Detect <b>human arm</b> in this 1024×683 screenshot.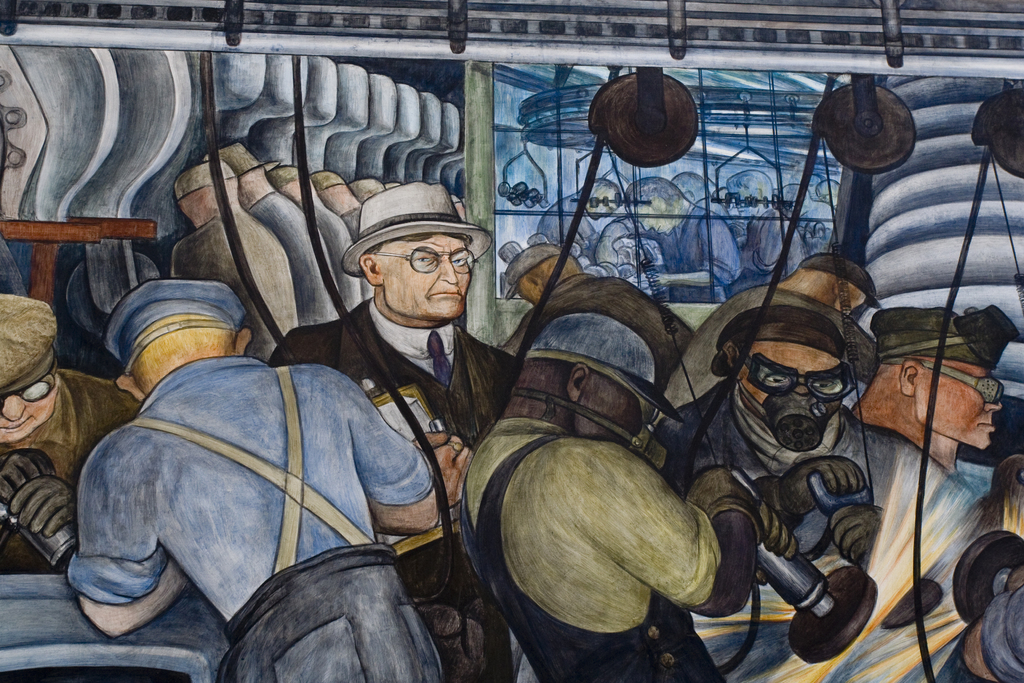
Detection: [671, 441, 902, 550].
